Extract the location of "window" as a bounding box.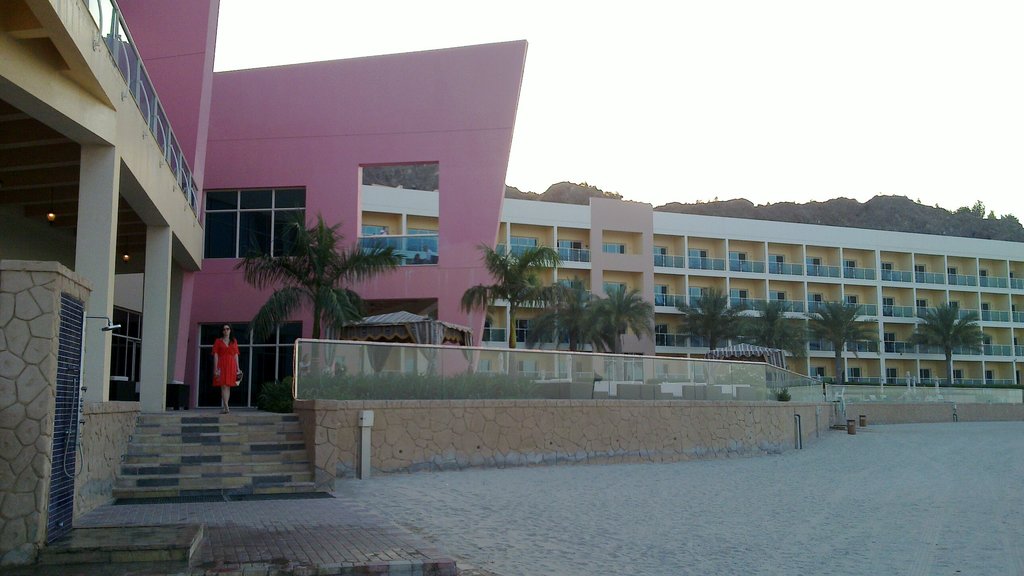
[x1=556, y1=273, x2=587, y2=295].
